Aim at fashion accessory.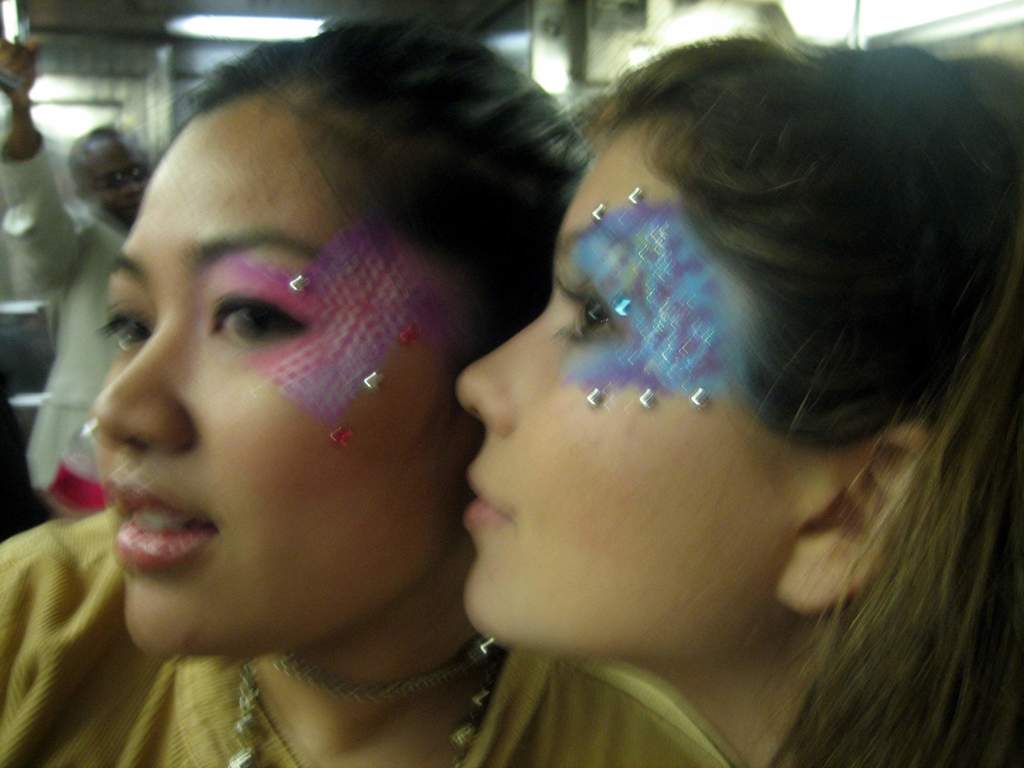
Aimed at 637/385/654/404.
